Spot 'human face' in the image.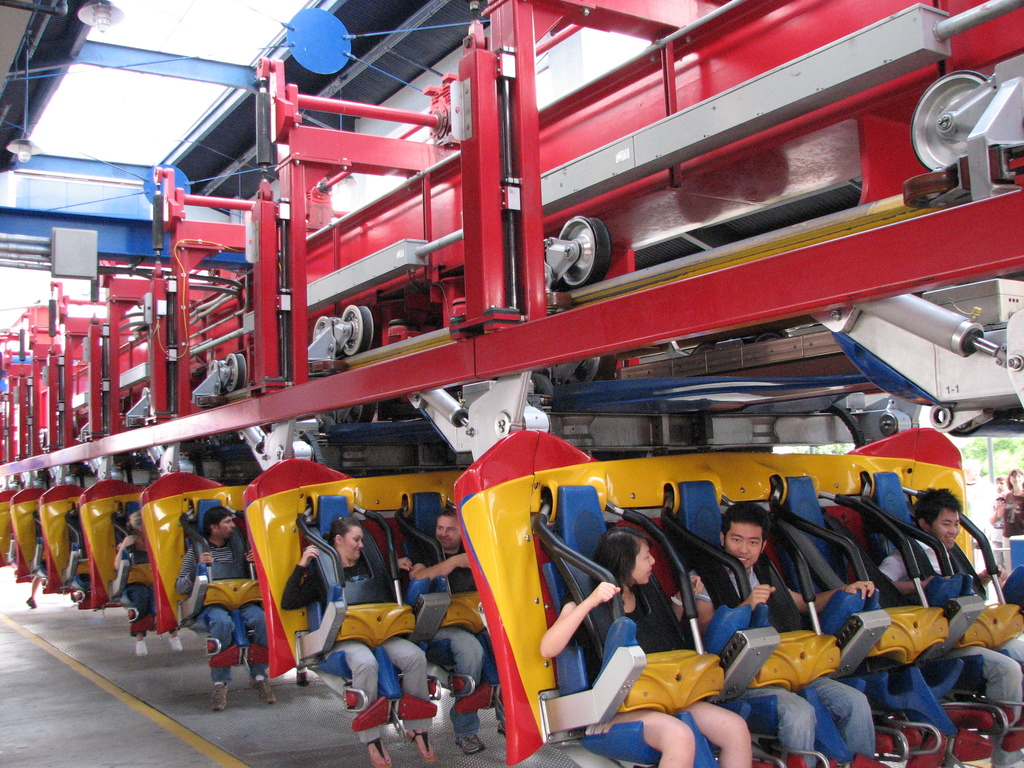
'human face' found at <box>342,524,365,561</box>.
